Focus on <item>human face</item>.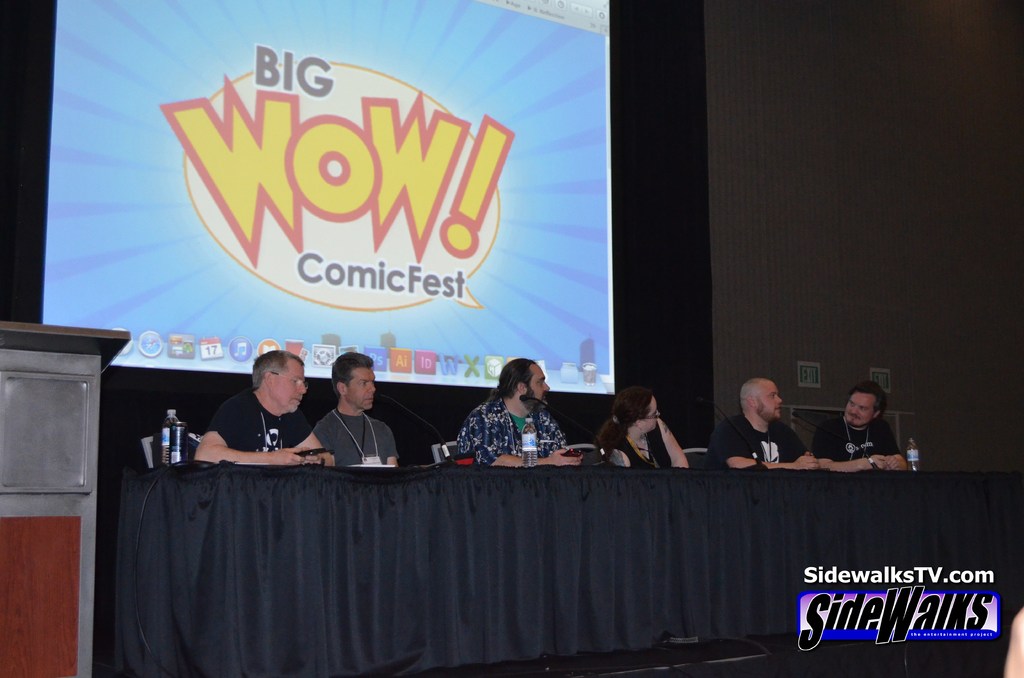
Focused at {"x1": 762, "y1": 385, "x2": 781, "y2": 423}.
